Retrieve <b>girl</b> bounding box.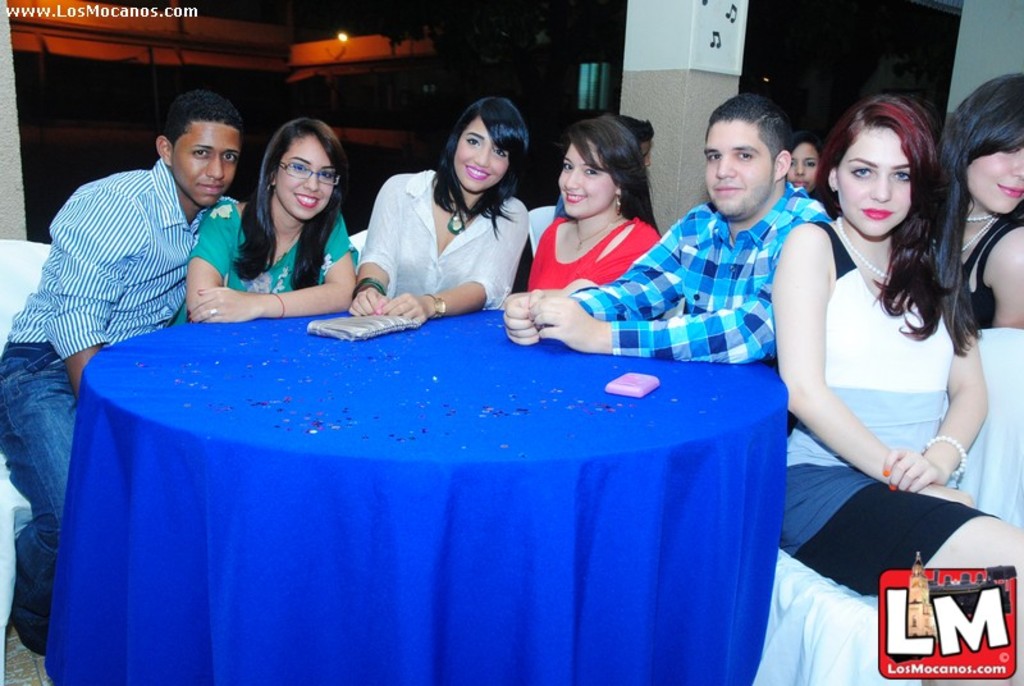
Bounding box: x1=790, y1=134, x2=826, y2=192.
